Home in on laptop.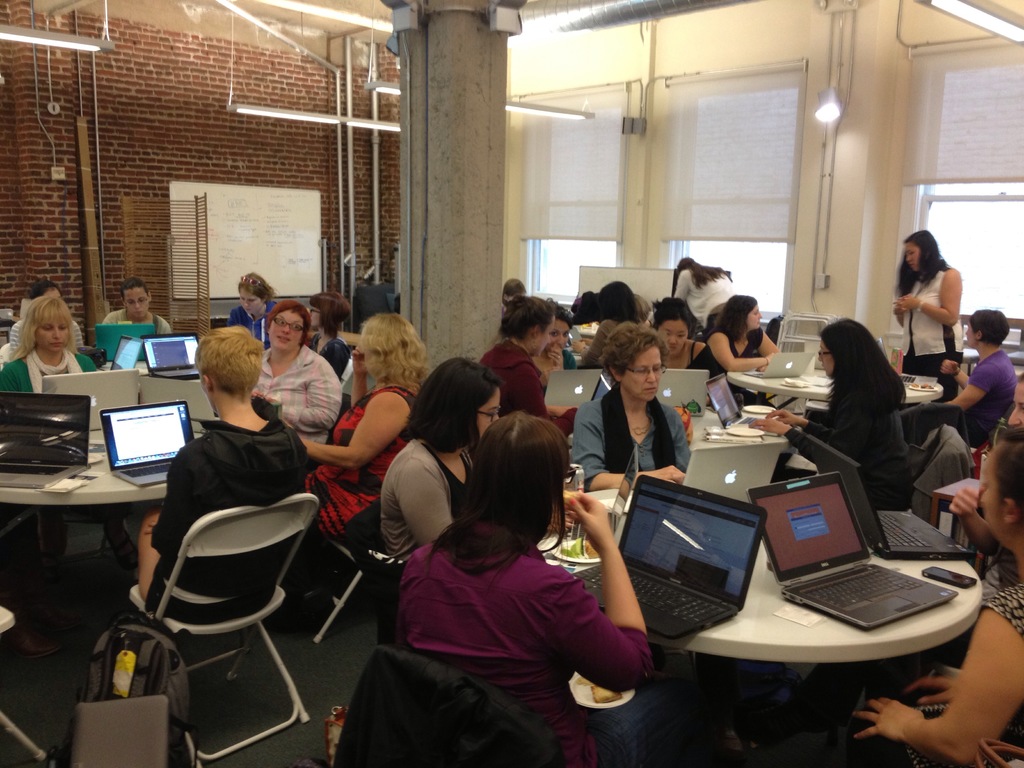
Homed in at box=[570, 445, 638, 541].
